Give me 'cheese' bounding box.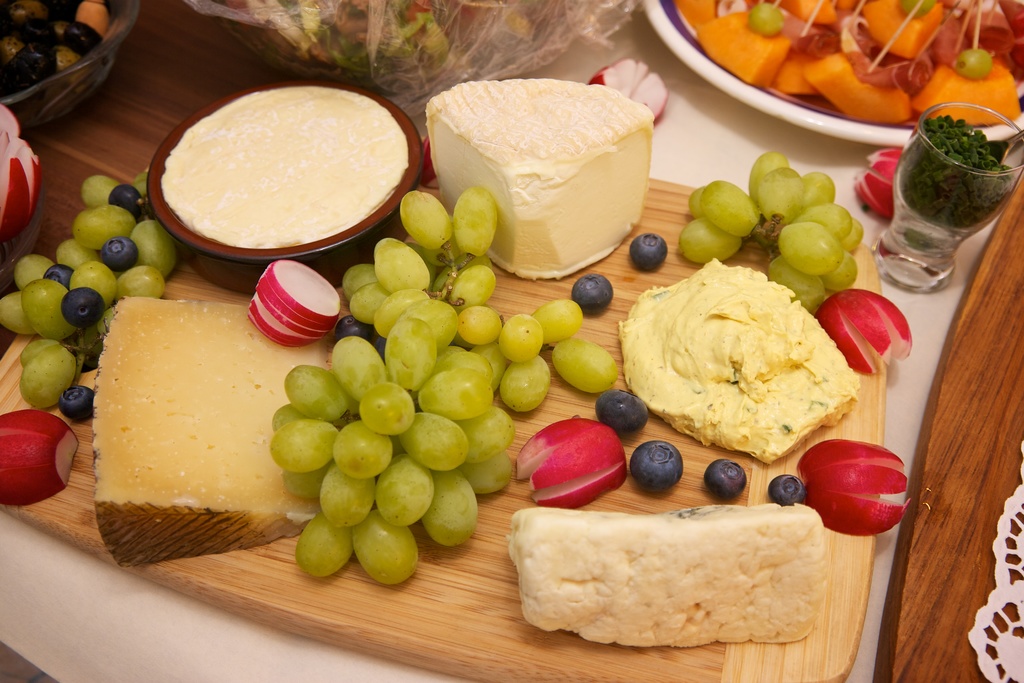
<bbox>147, 82, 409, 241</bbox>.
